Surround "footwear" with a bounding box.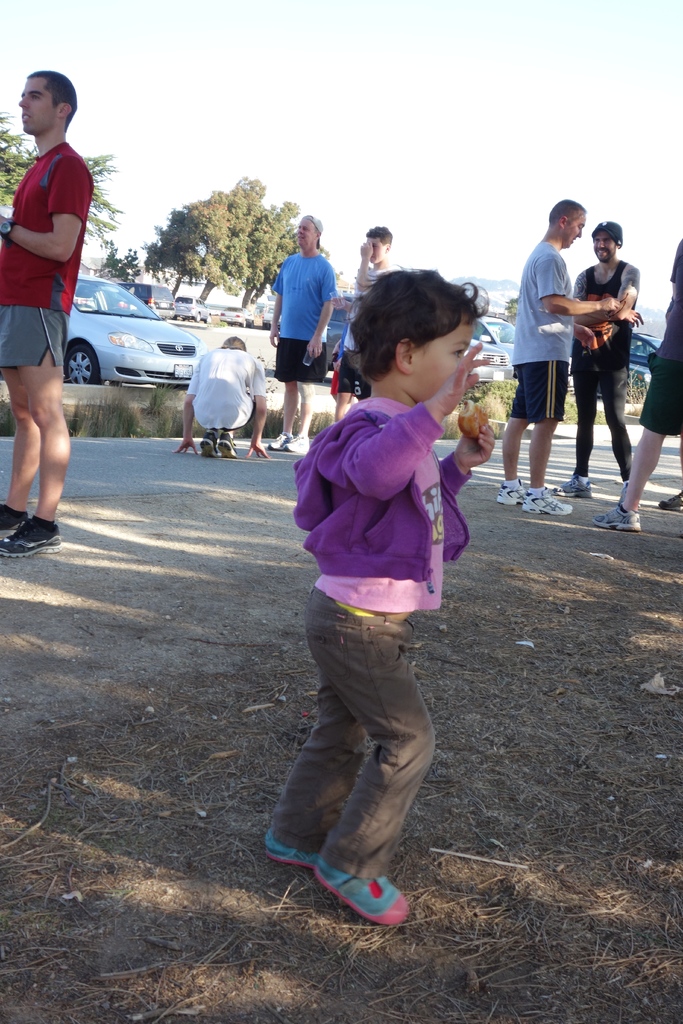
bbox=[618, 483, 629, 502].
